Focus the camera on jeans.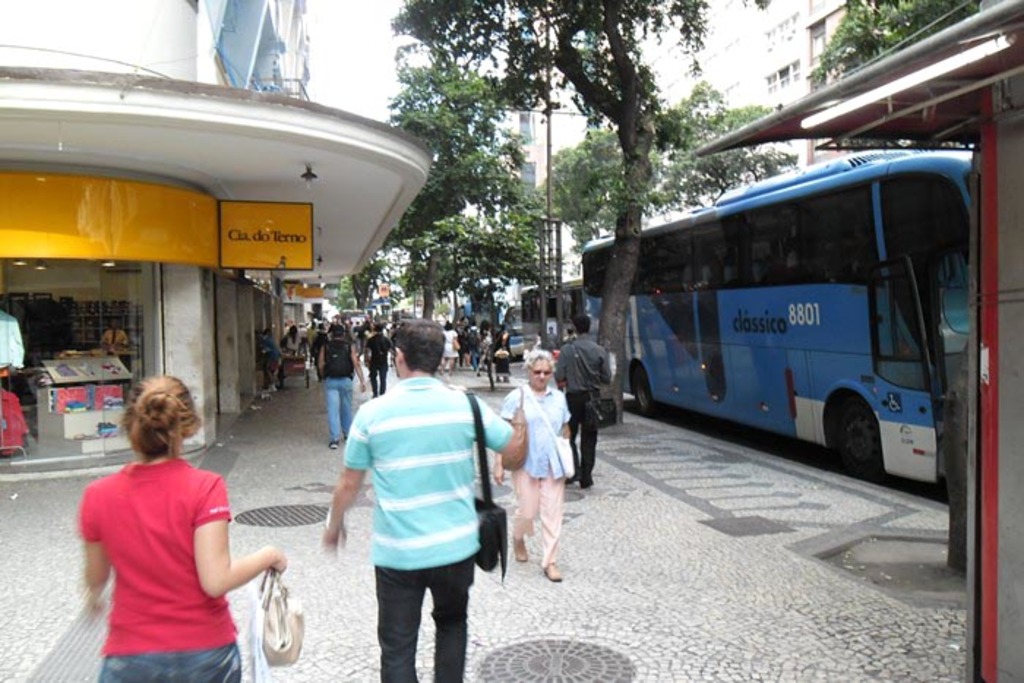
Focus region: {"left": 326, "top": 374, "right": 354, "bottom": 439}.
